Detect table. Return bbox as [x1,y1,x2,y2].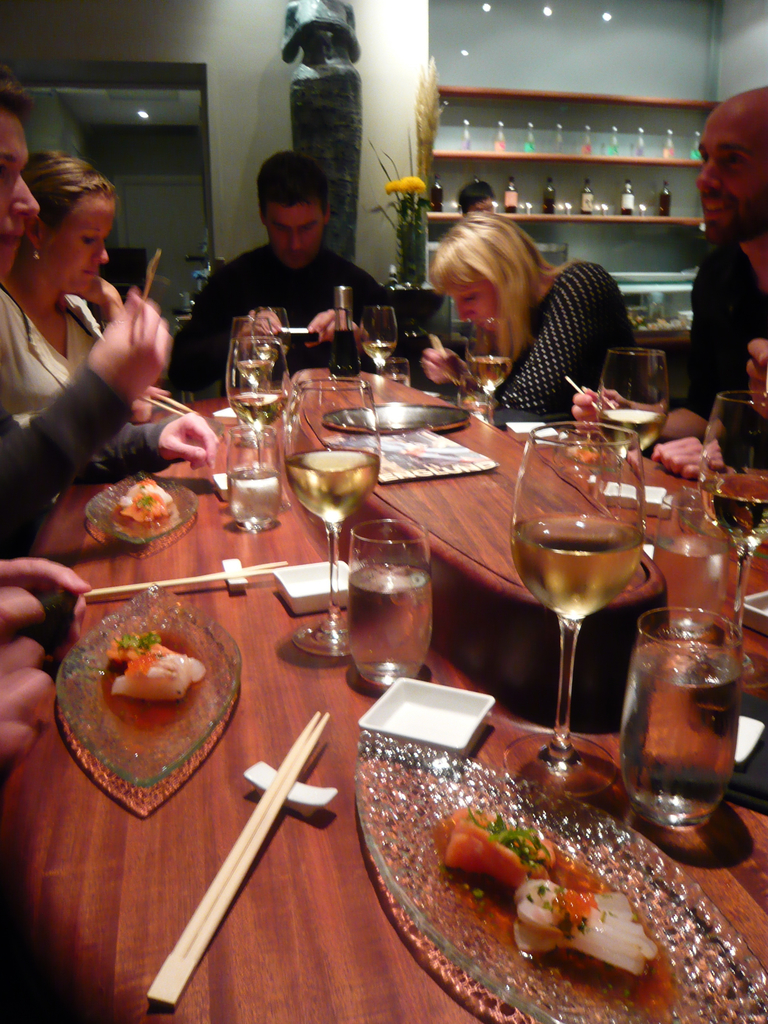
[0,353,767,1023].
